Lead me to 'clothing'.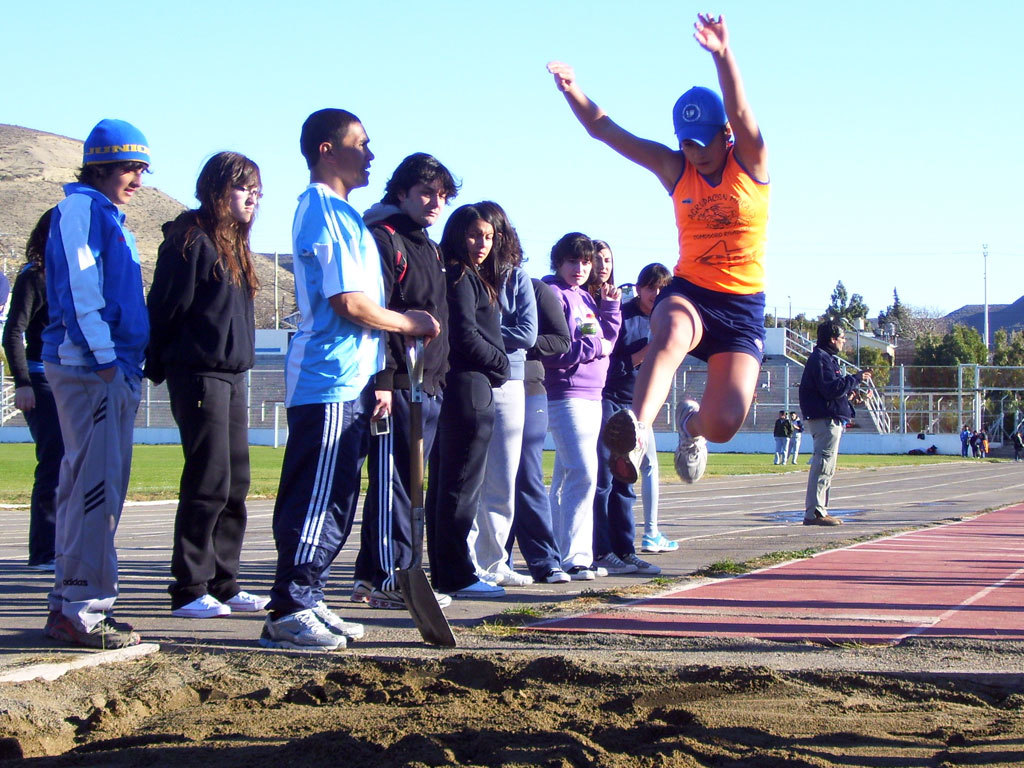
Lead to {"x1": 802, "y1": 415, "x2": 848, "y2": 516}.
